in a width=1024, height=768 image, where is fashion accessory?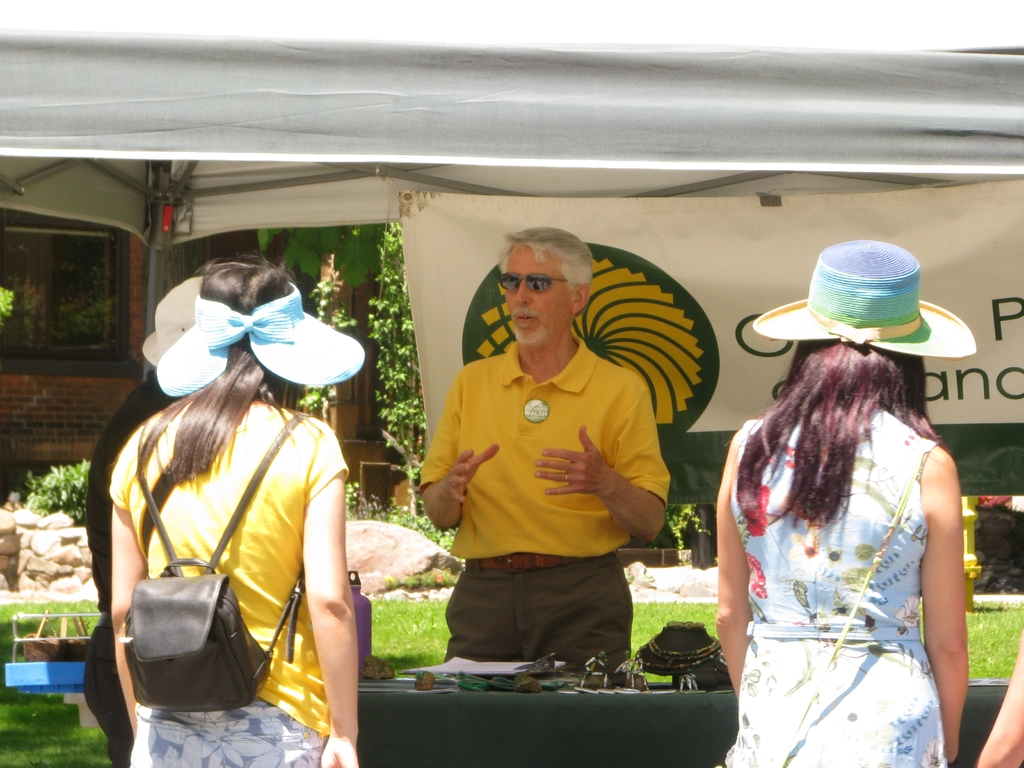
locate(498, 271, 568, 293).
